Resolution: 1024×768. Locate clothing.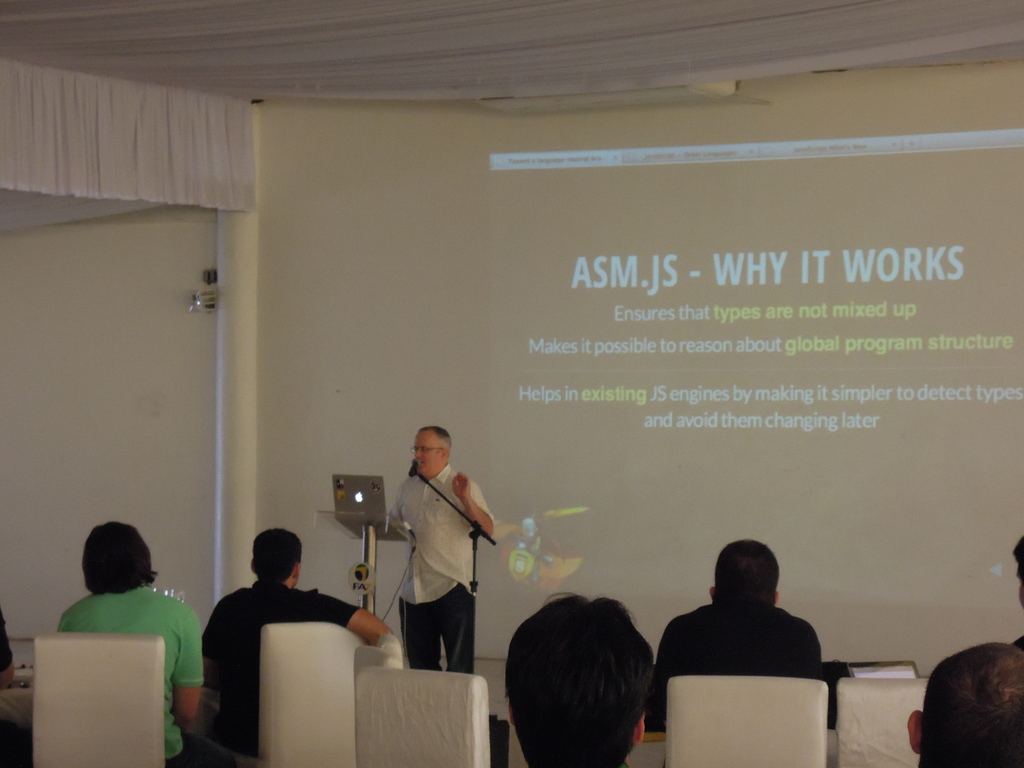
(left=380, top=453, right=492, bottom=676).
